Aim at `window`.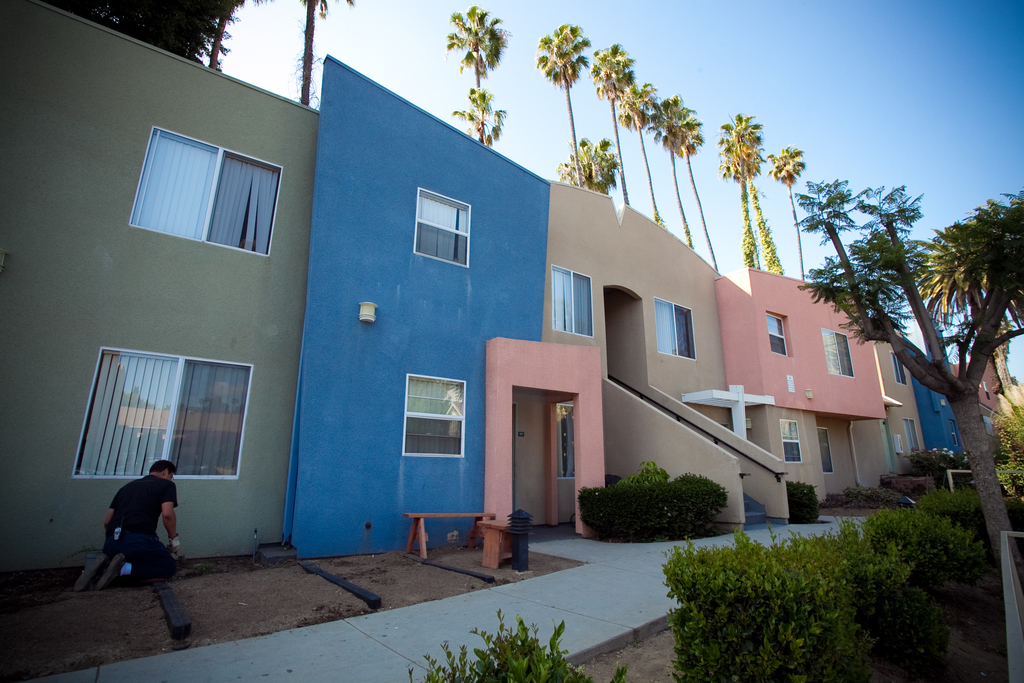
Aimed at (left=404, top=377, right=463, bottom=459).
